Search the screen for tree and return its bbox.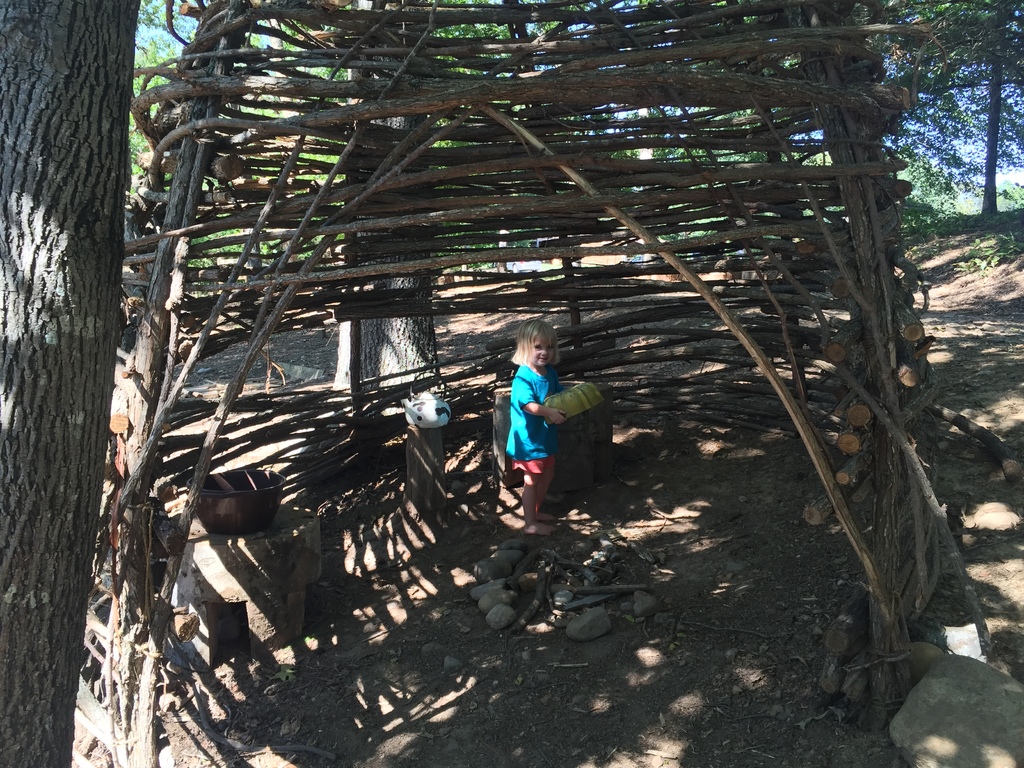
Found: x1=879, y1=0, x2=1023, y2=220.
